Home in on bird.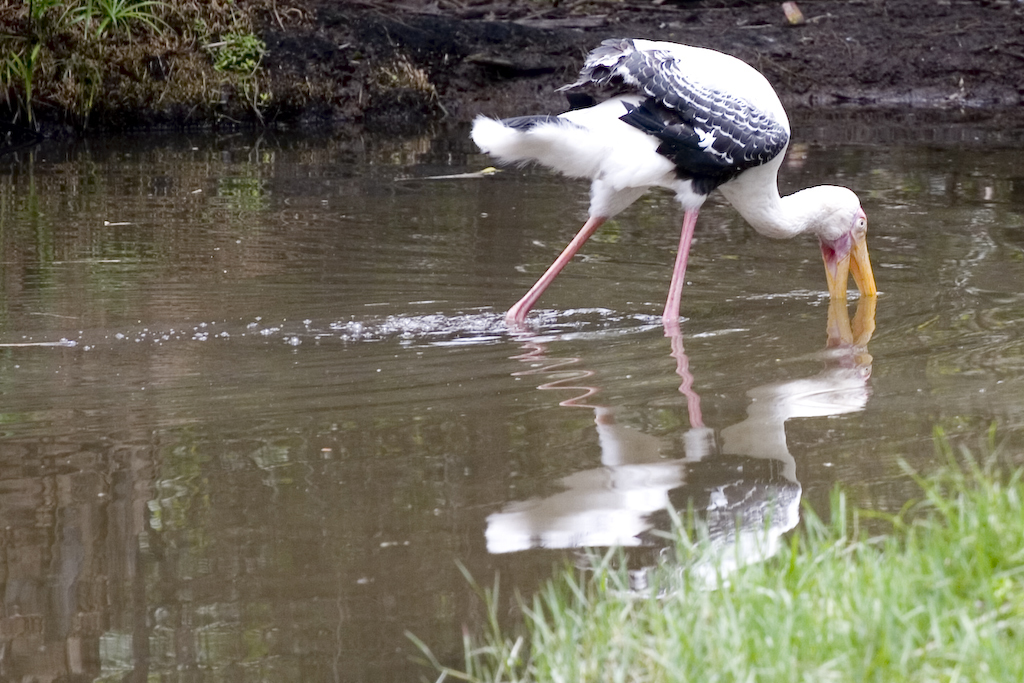
Homed in at crop(452, 32, 896, 334).
